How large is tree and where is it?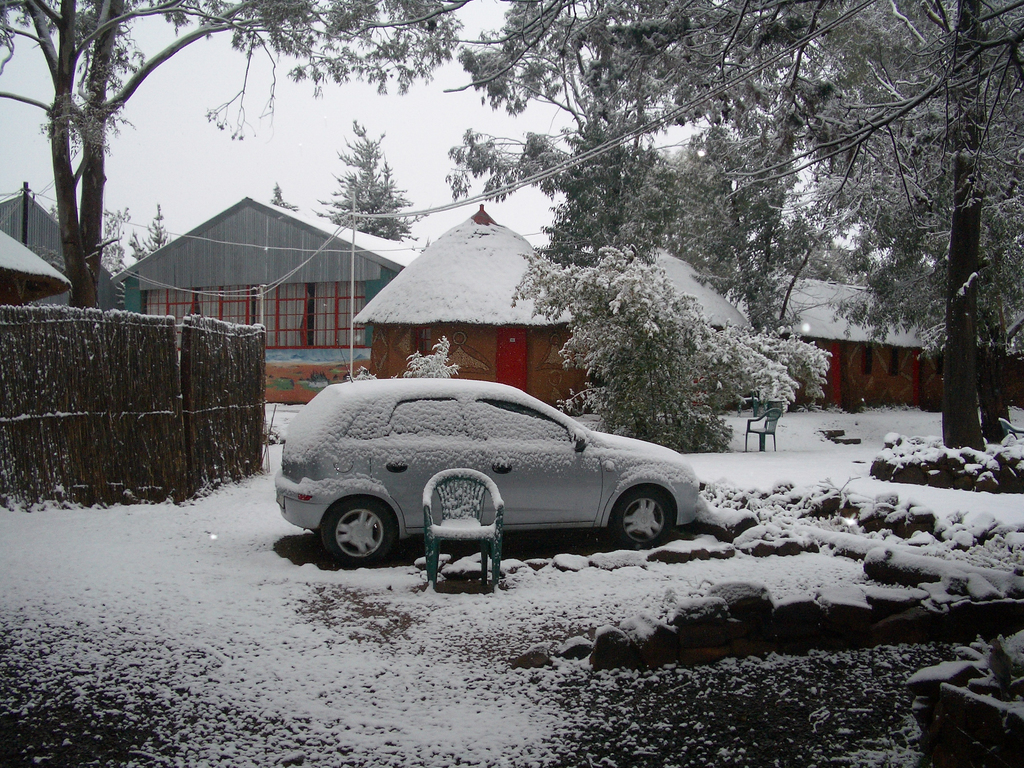
Bounding box: bbox=(452, 0, 935, 327).
